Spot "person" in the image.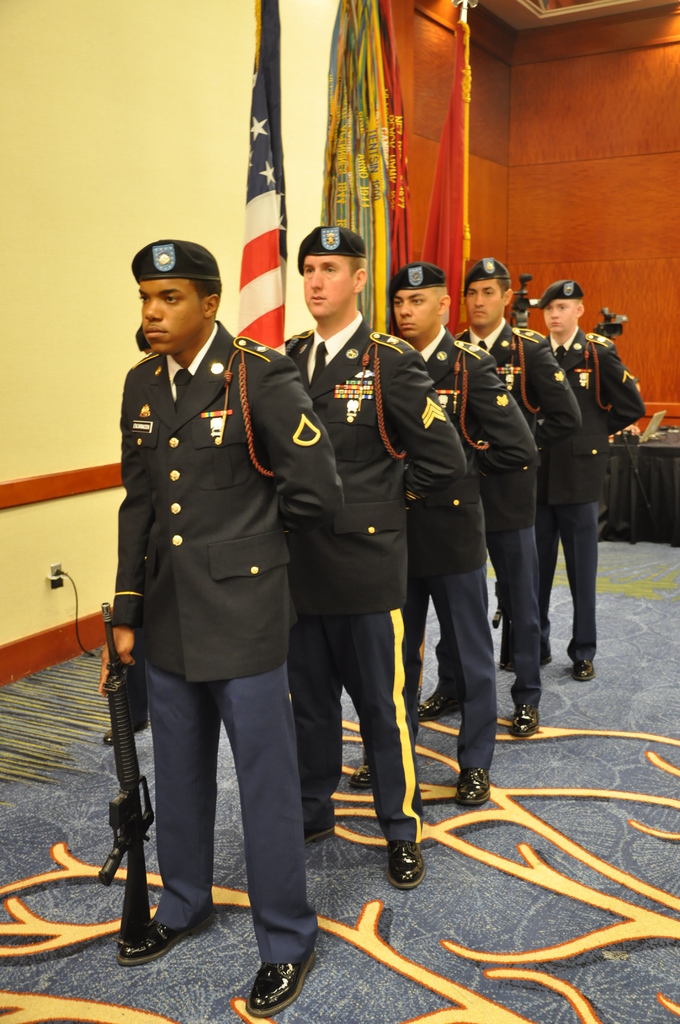
"person" found at x1=373 y1=255 x2=539 y2=820.
